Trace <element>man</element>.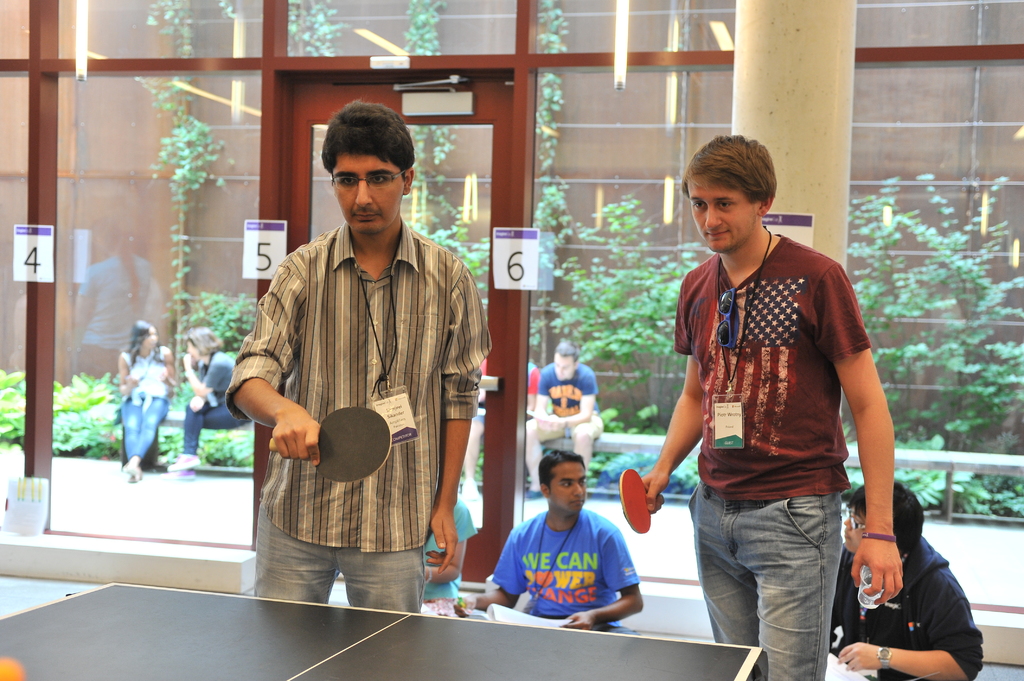
Traced to 452, 445, 644, 632.
